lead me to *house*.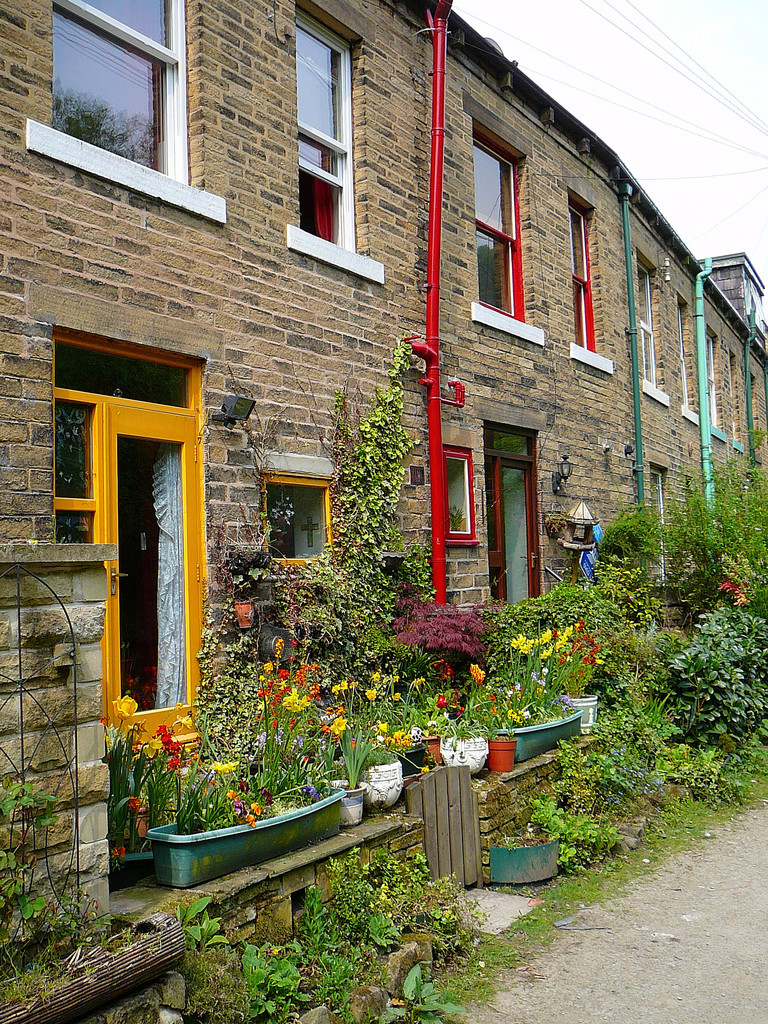
Lead to region(0, 0, 767, 1023).
